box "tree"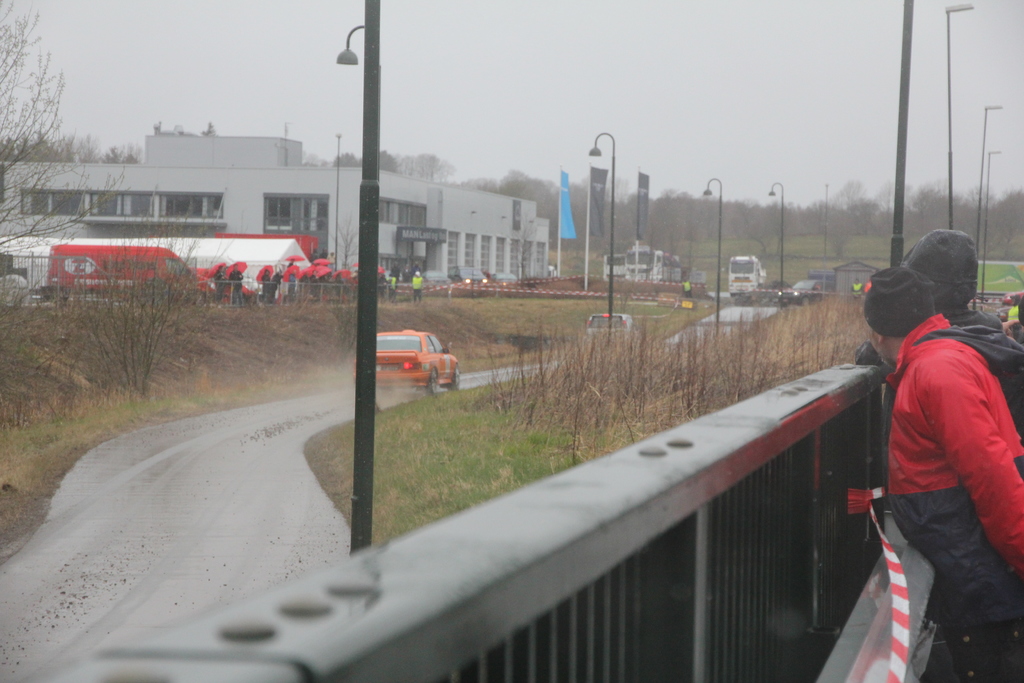
rect(150, 117, 216, 142)
